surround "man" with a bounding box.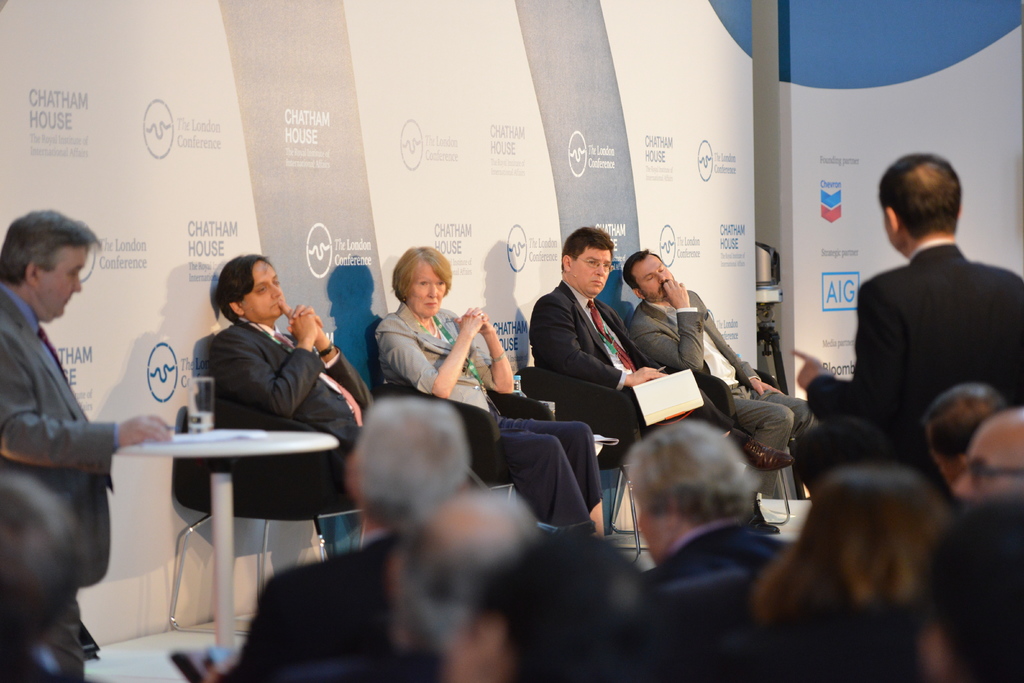
621, 247, 819, 493.
